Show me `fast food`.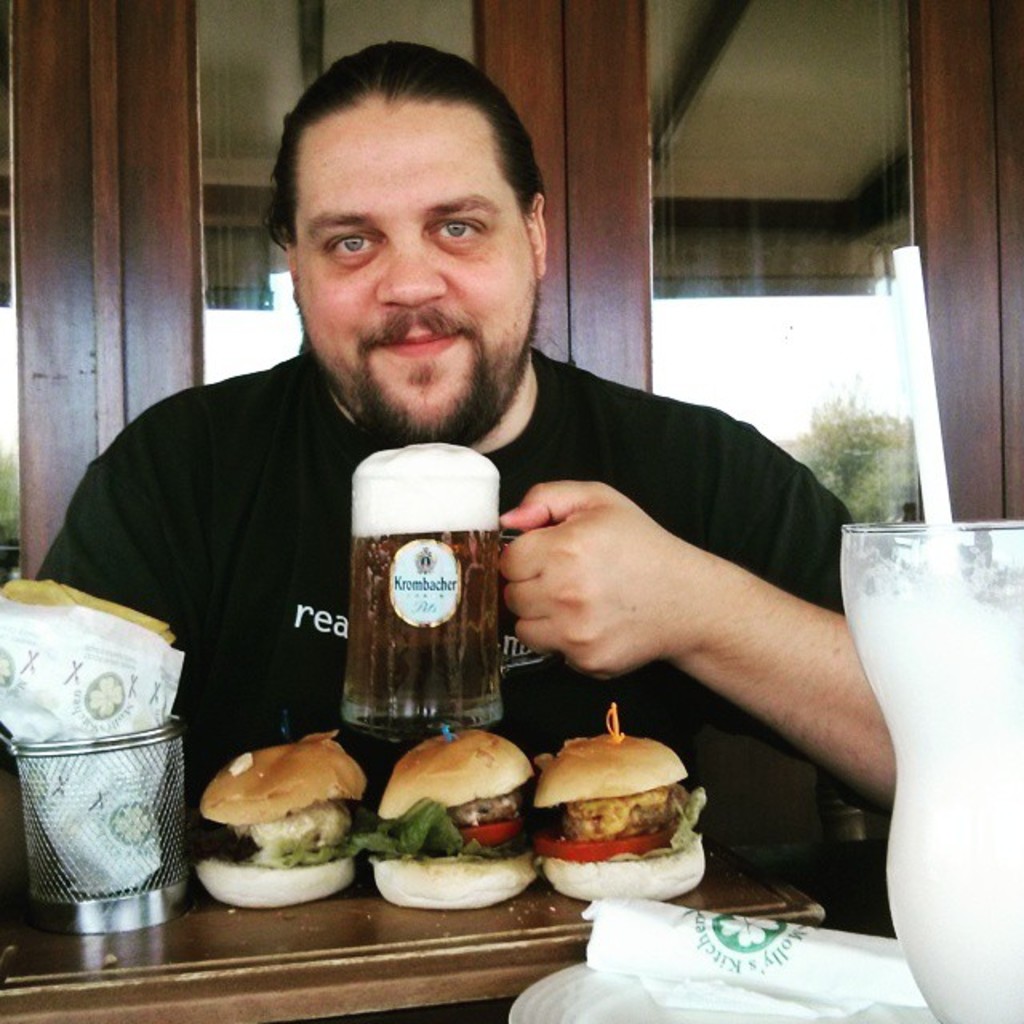
`fast food` is here: 366 726 534 909.
